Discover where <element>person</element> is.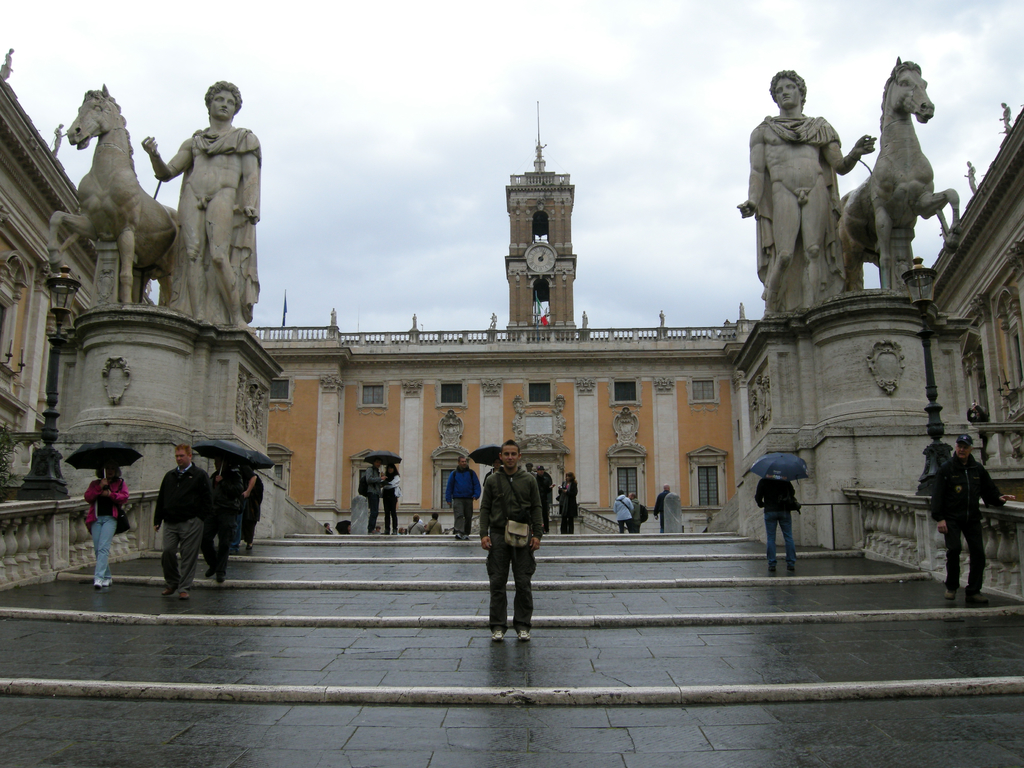
Discovered at {"left": 958, "top": 166, "right": 982, "bottom": 199}.
